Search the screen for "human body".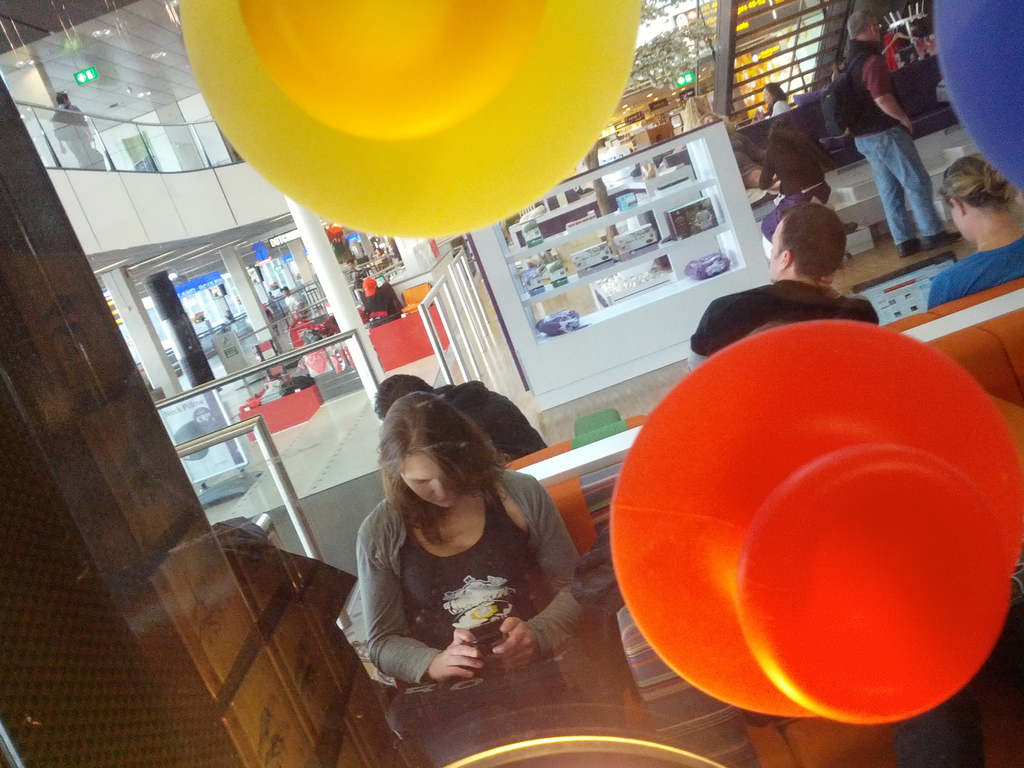
Found at [369, 391, 584, 676].
